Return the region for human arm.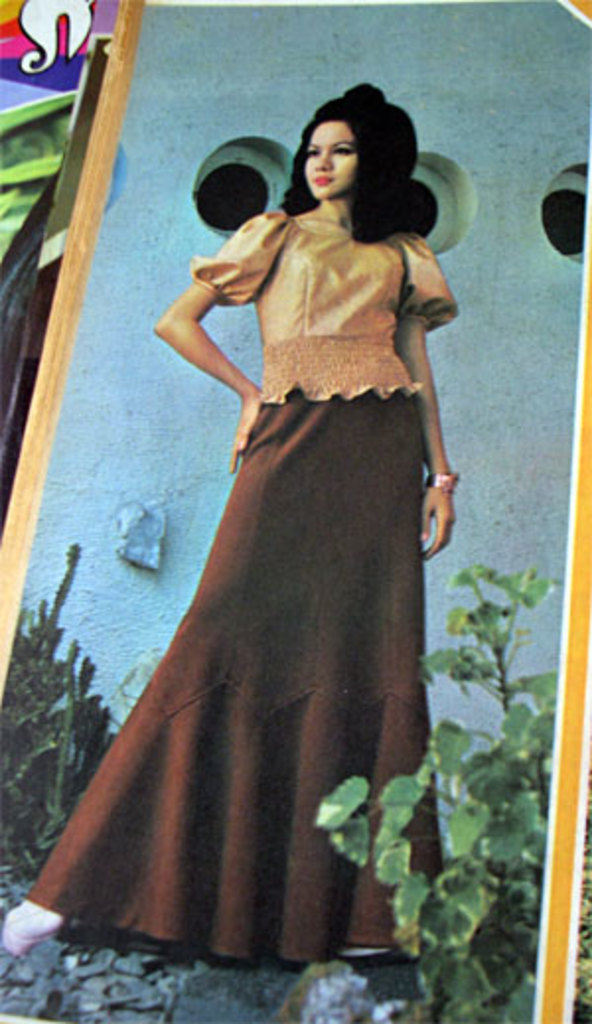
BBox(397, 223, 456, 572).
